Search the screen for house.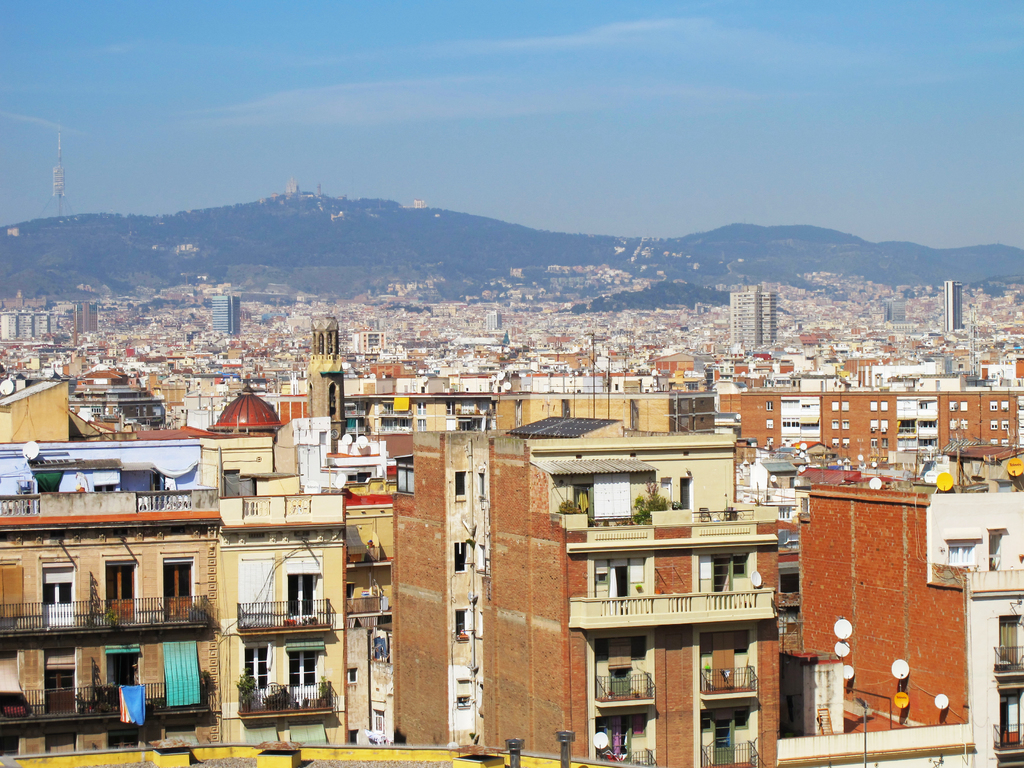
Found at (left=287, top=417, right=348, bottom=473).
